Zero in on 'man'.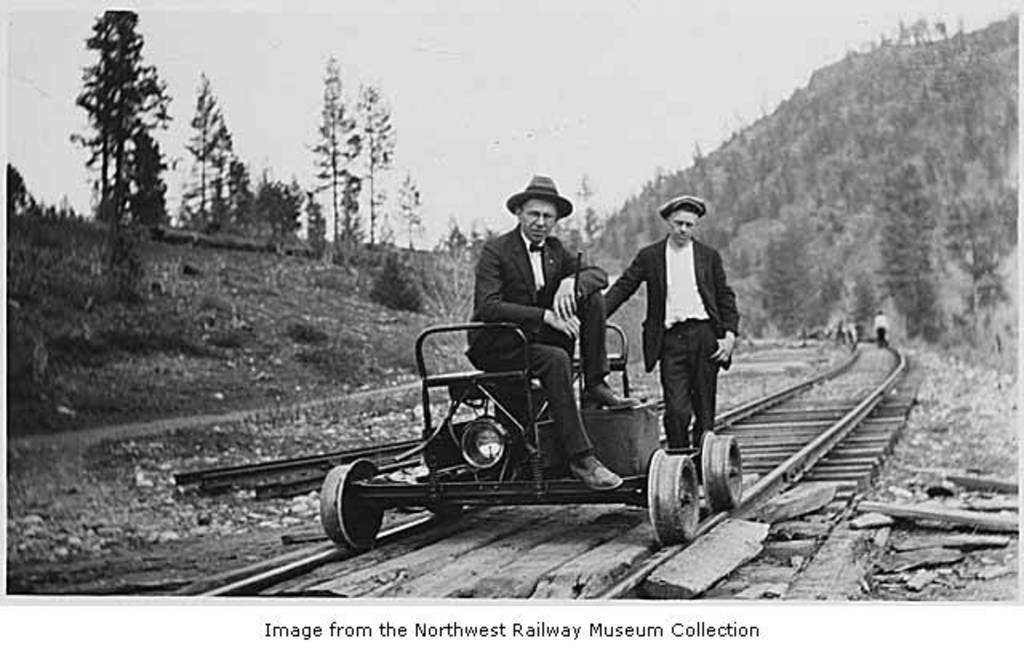
Zeroed in: x1=464 y1=173 x2=640 y2=491.
